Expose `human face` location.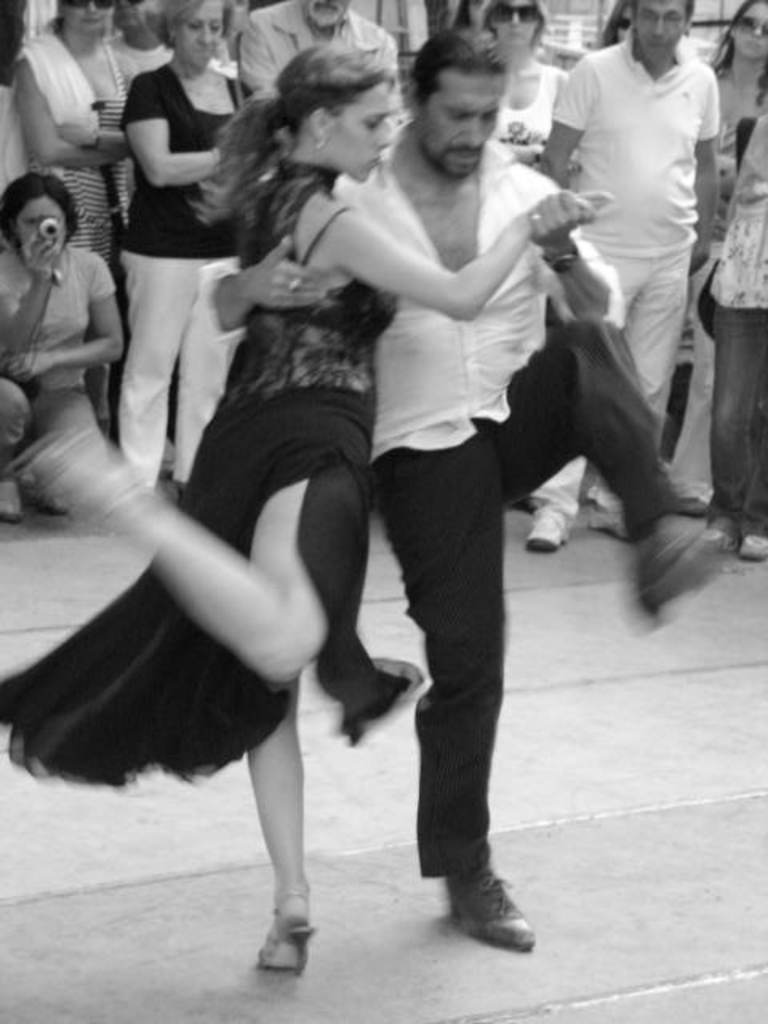
Exposed at region(733, 2, 766, 58).
